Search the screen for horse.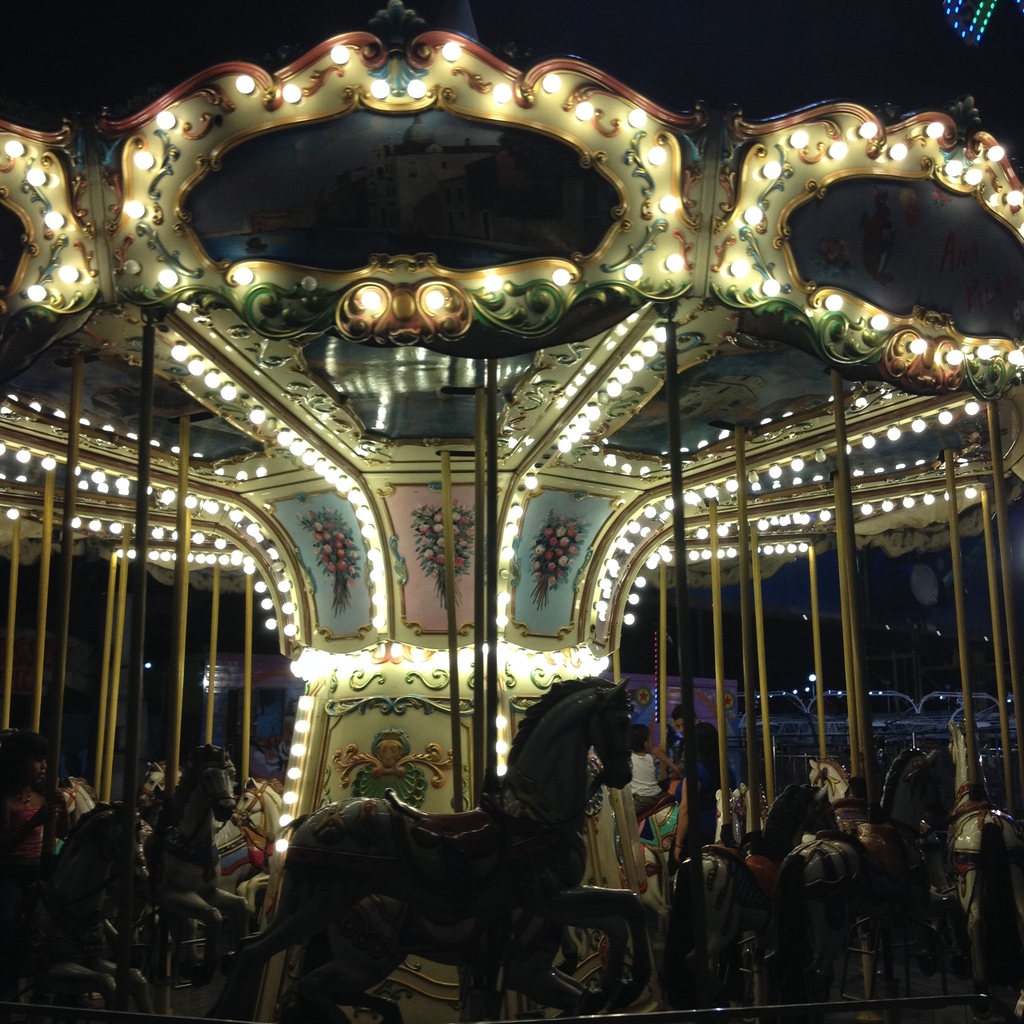
Found at BBox(144, 739, 249, 987).
